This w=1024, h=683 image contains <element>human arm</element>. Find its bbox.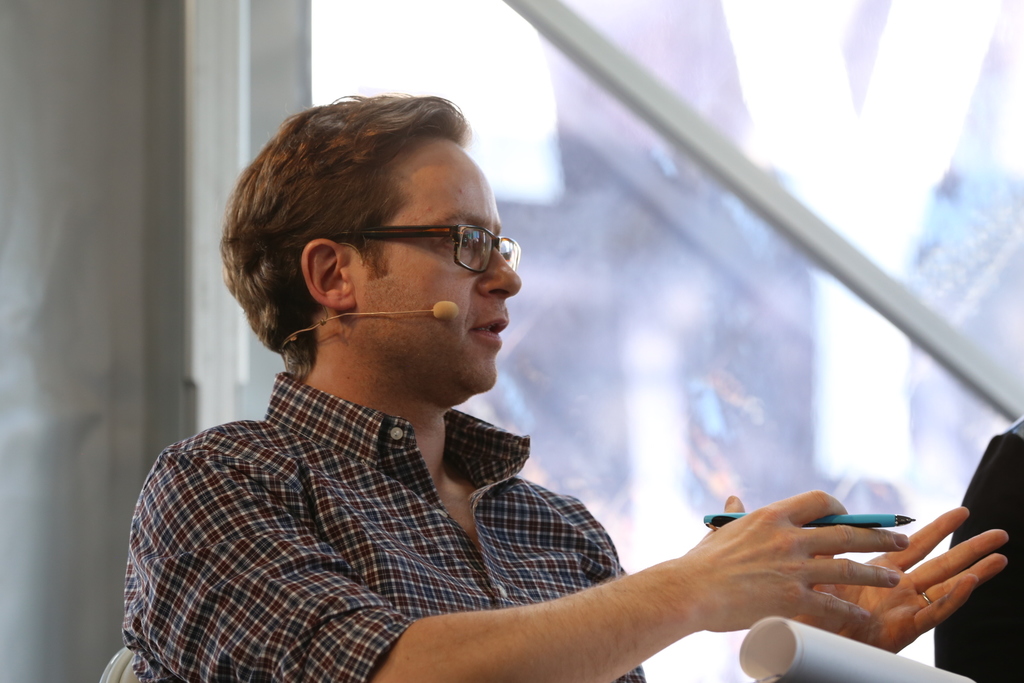
<region>256, 448, 882, 682</region>.
